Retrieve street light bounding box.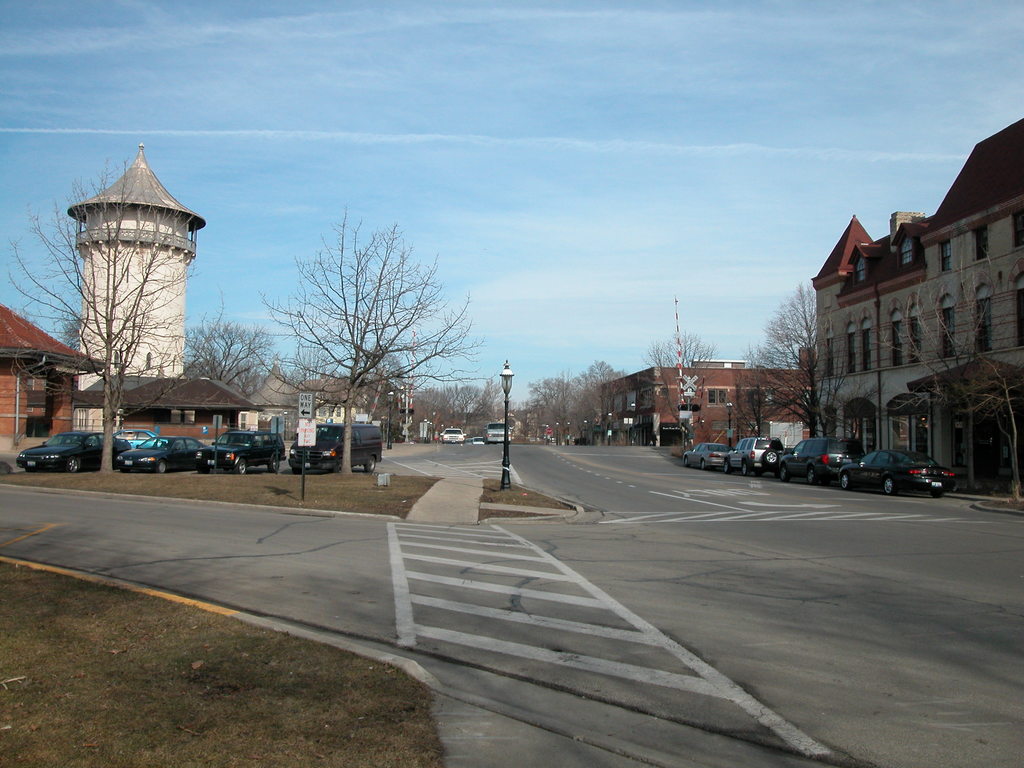
Bounding box: Rect(567, 420, 569, 445).
